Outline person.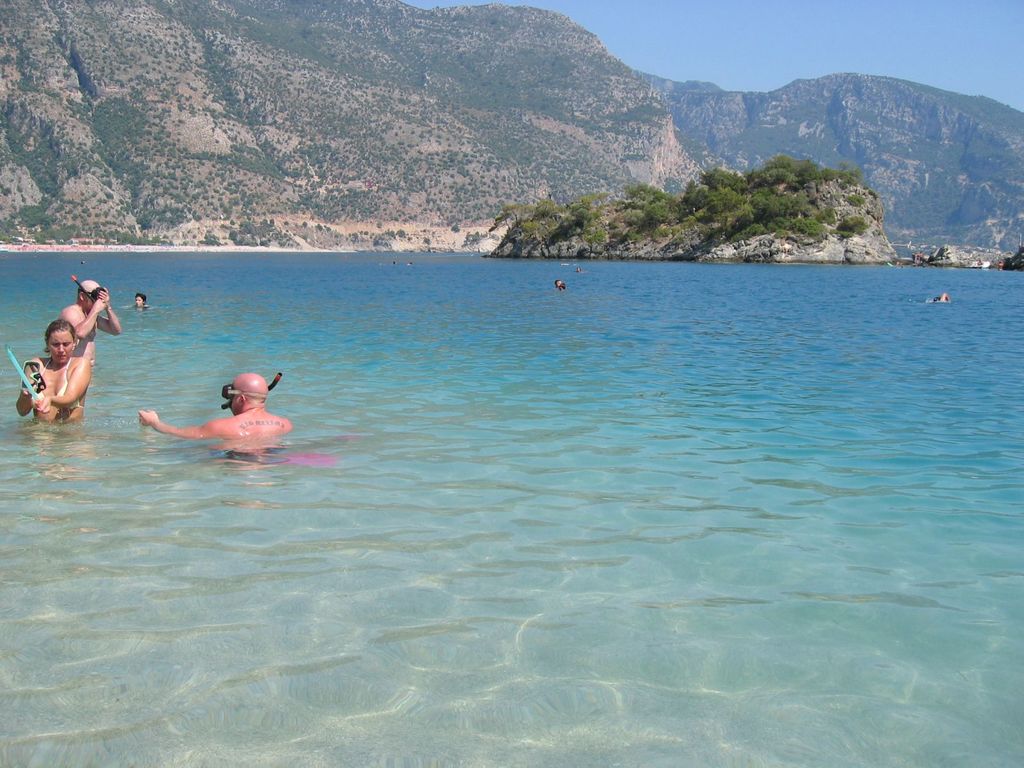
Outline: left=934, top=294, right=951, bottom=305.
